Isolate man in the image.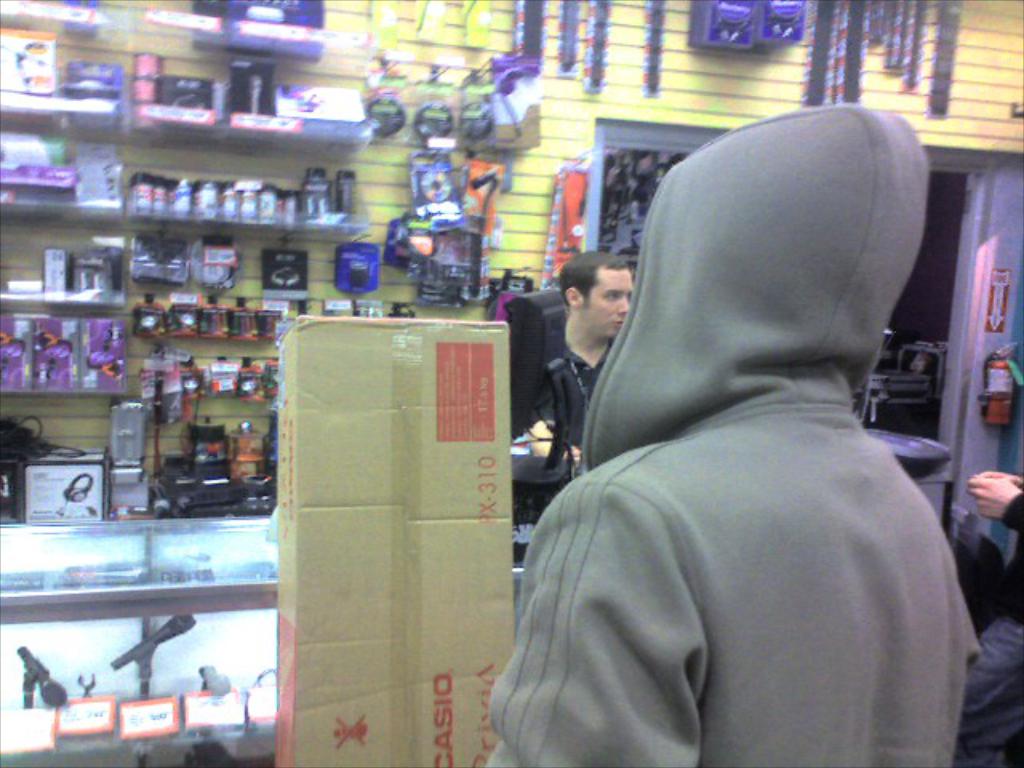
Isolated region: [x1=498, y1=64, x2=1002, y2=767].
